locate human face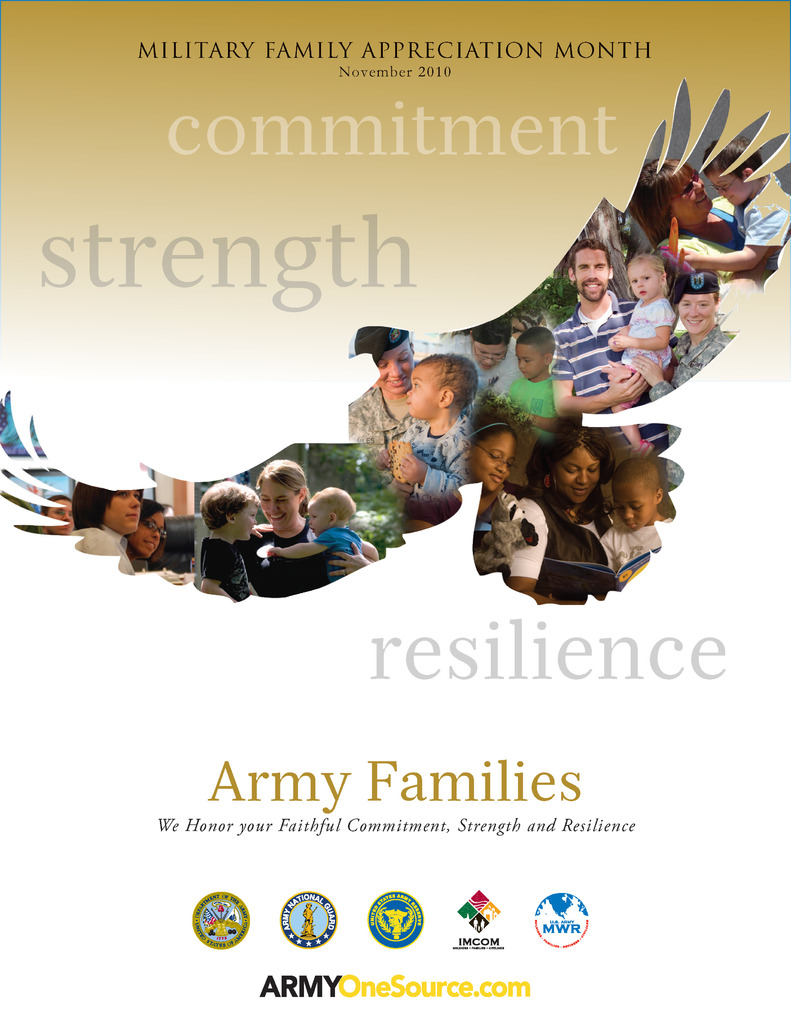
{"x1": 404, "y1": 363, "x2": 433, "y2": 422}
